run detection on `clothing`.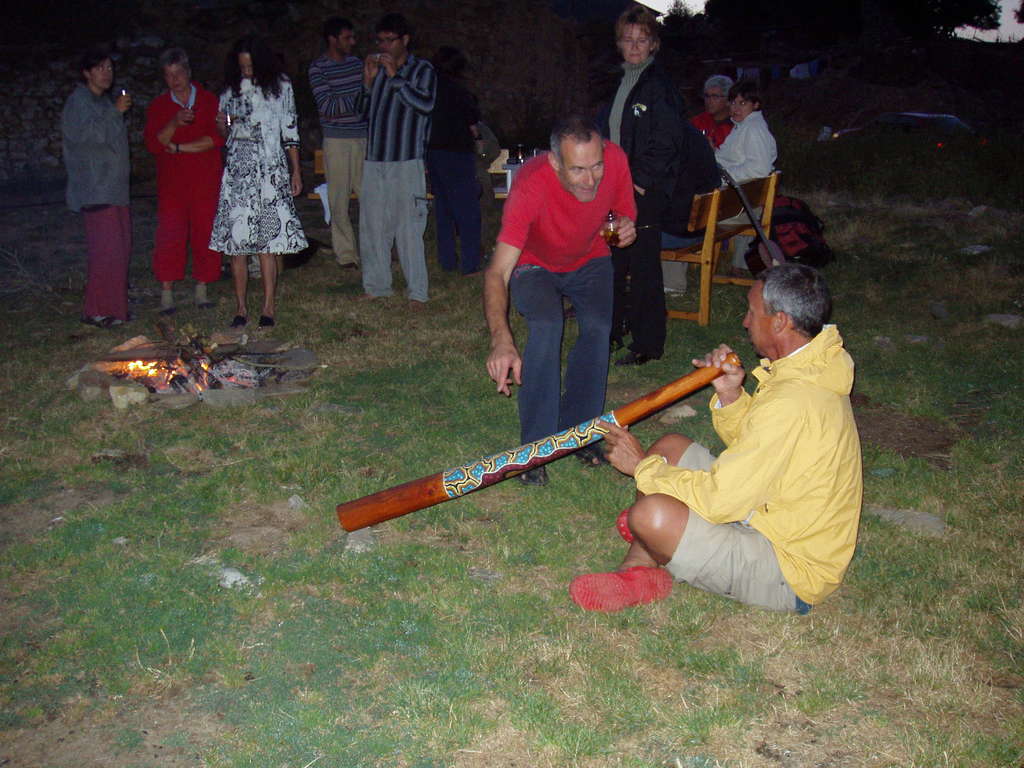
Result: l=650, t=286, r=866, b=607.
